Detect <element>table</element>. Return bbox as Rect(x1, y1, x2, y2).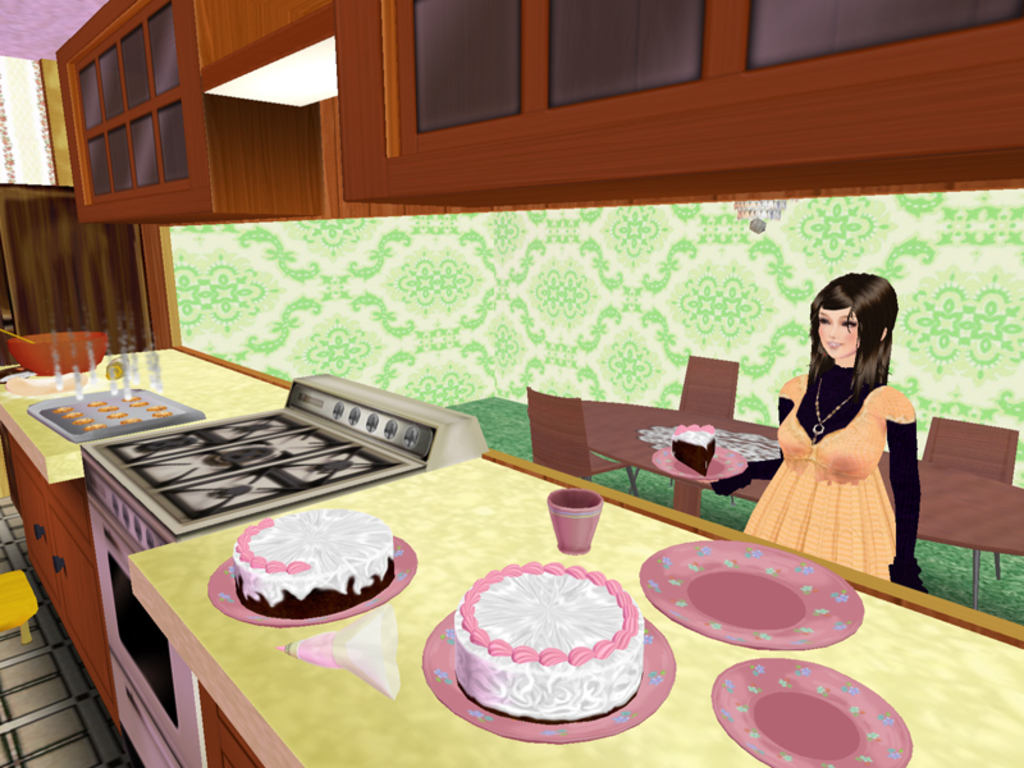
Rect(588, 396, 1021, 609).
